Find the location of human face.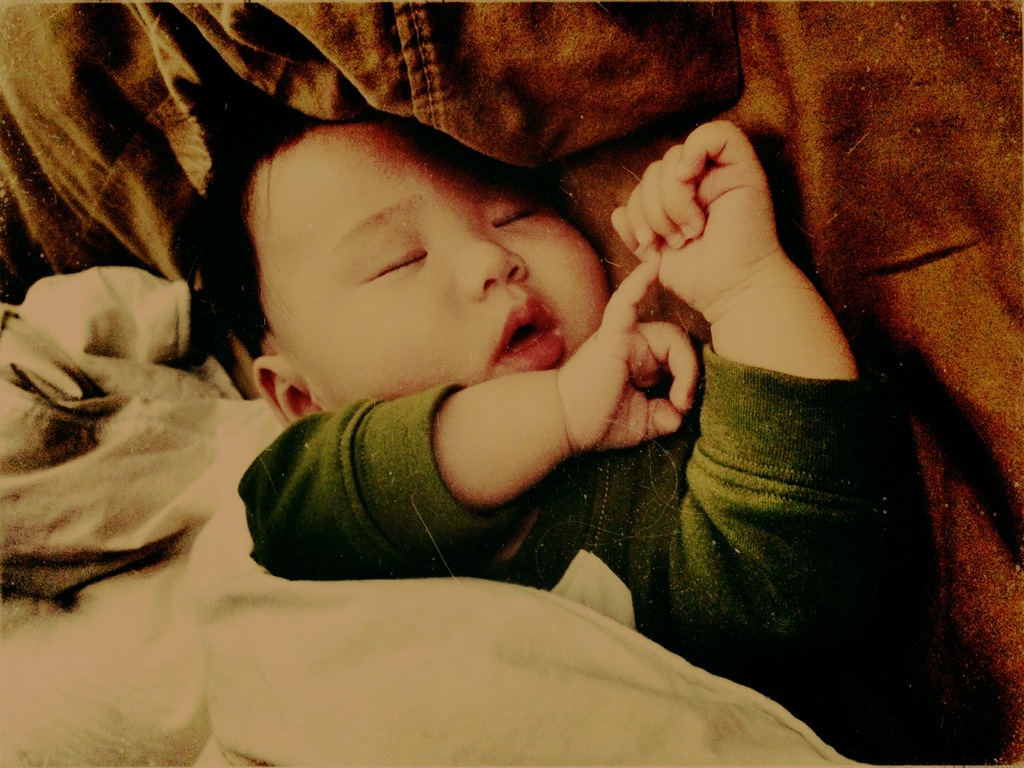
Location: [left=255, top=125, right=608, bottom=374].
